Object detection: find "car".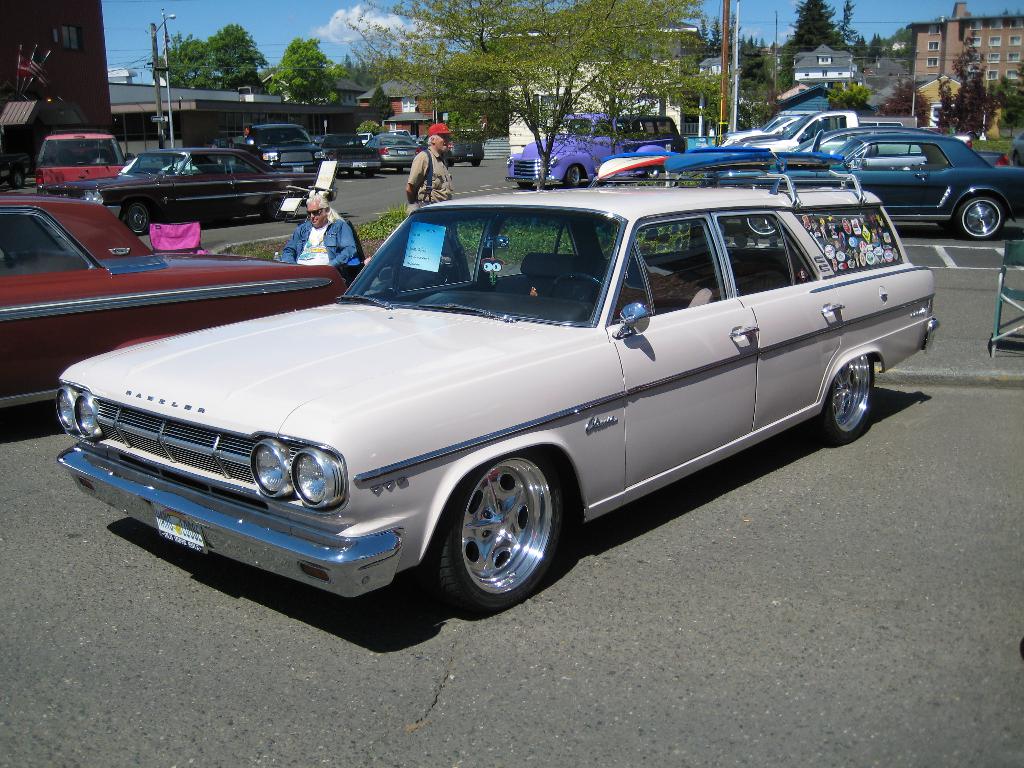
1009, 133, 1023, 168.
